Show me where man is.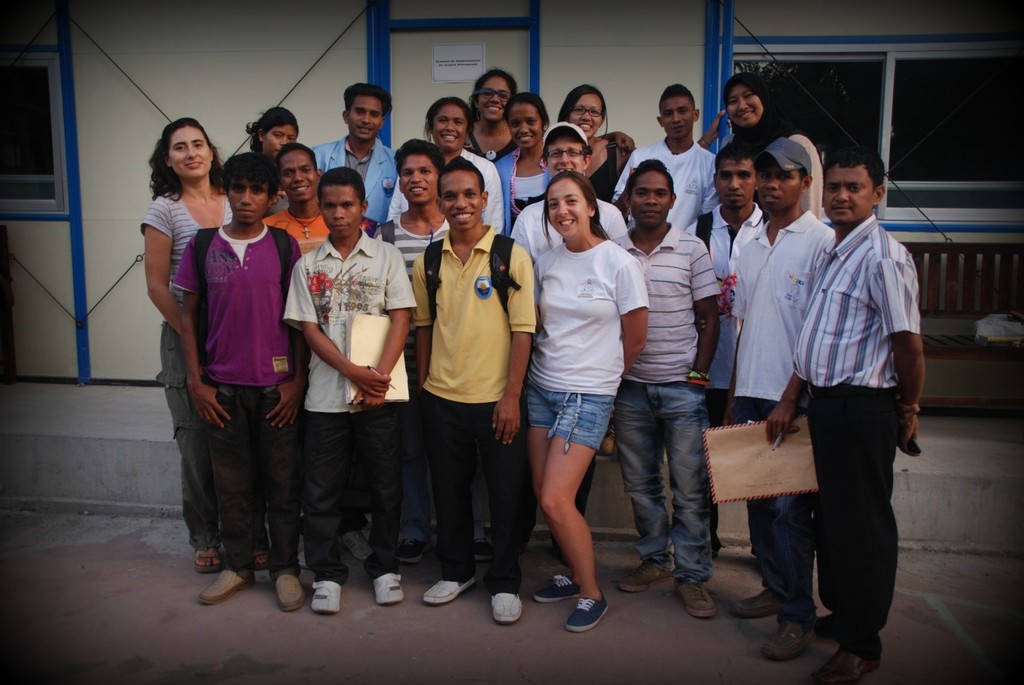
man is at detection(706, 138, 843, 665).
